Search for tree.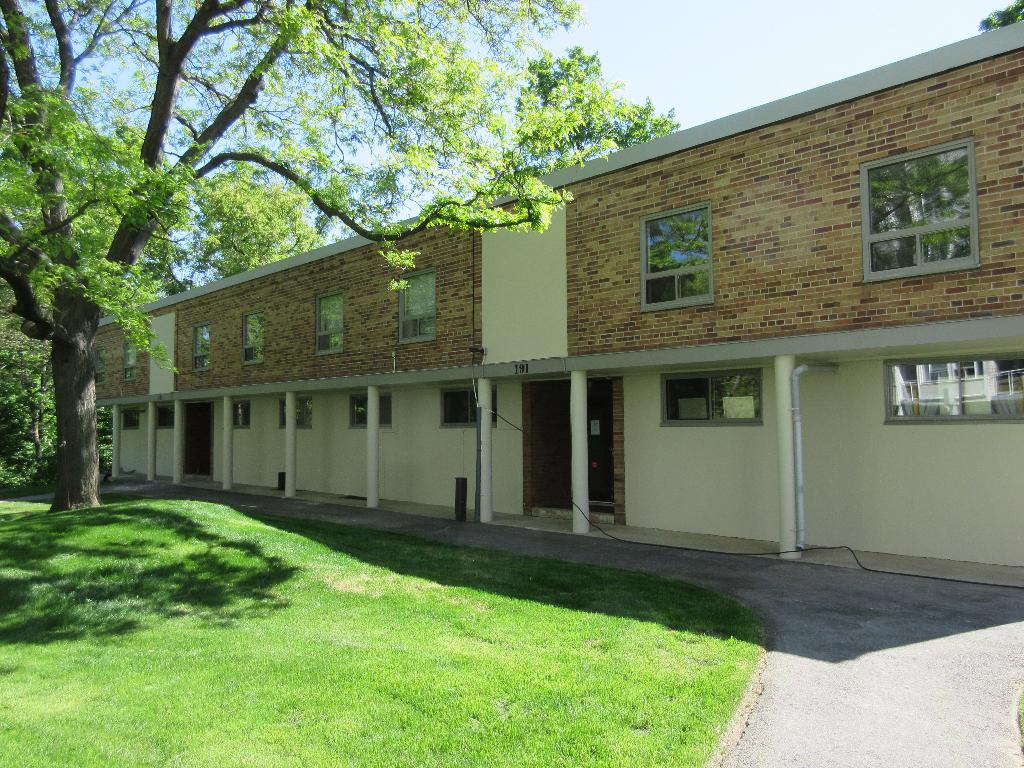
Found at crop(3, 286, 108, 484).
